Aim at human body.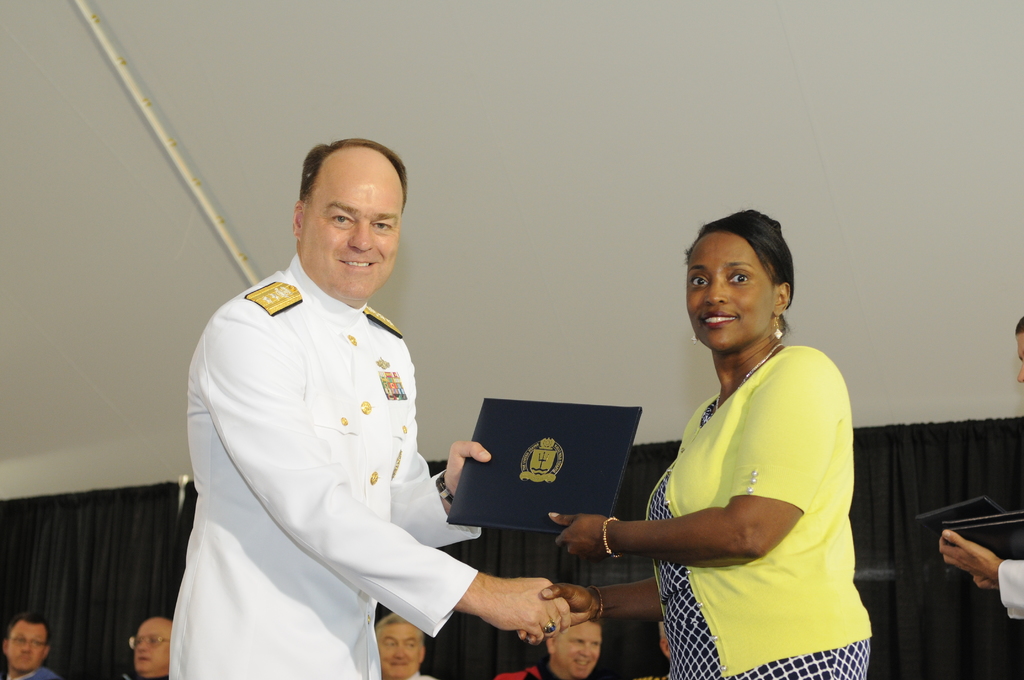
Aimed at l=4, t=613, r=59, b=679.
